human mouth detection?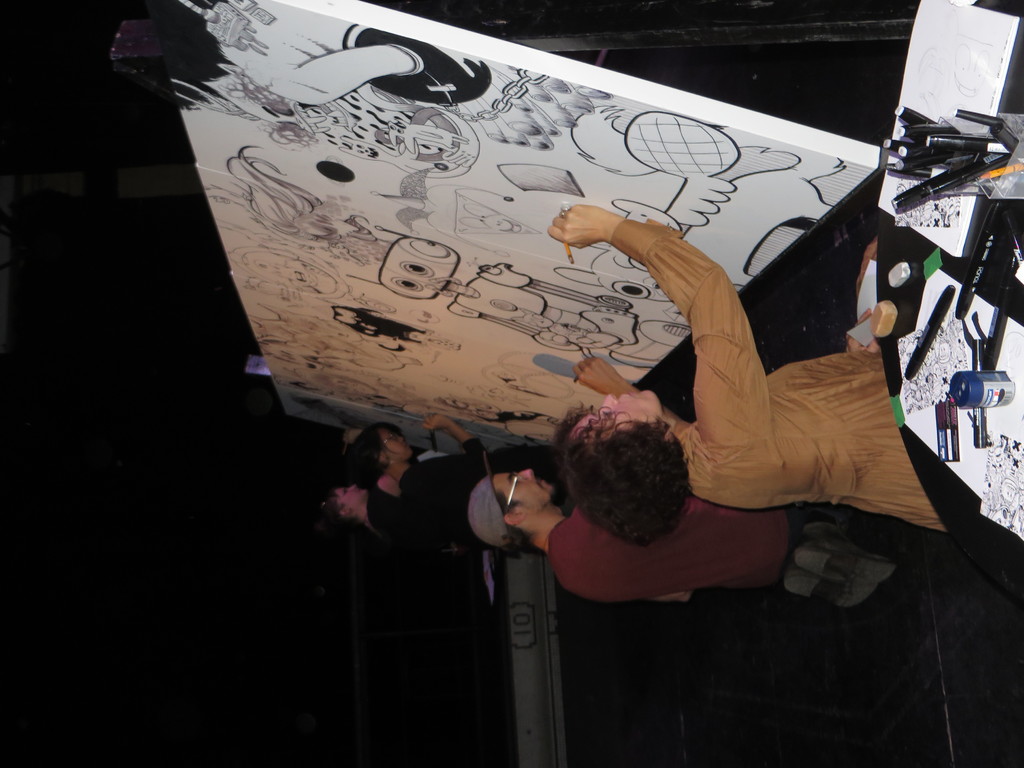
537, 481, 550, 494
